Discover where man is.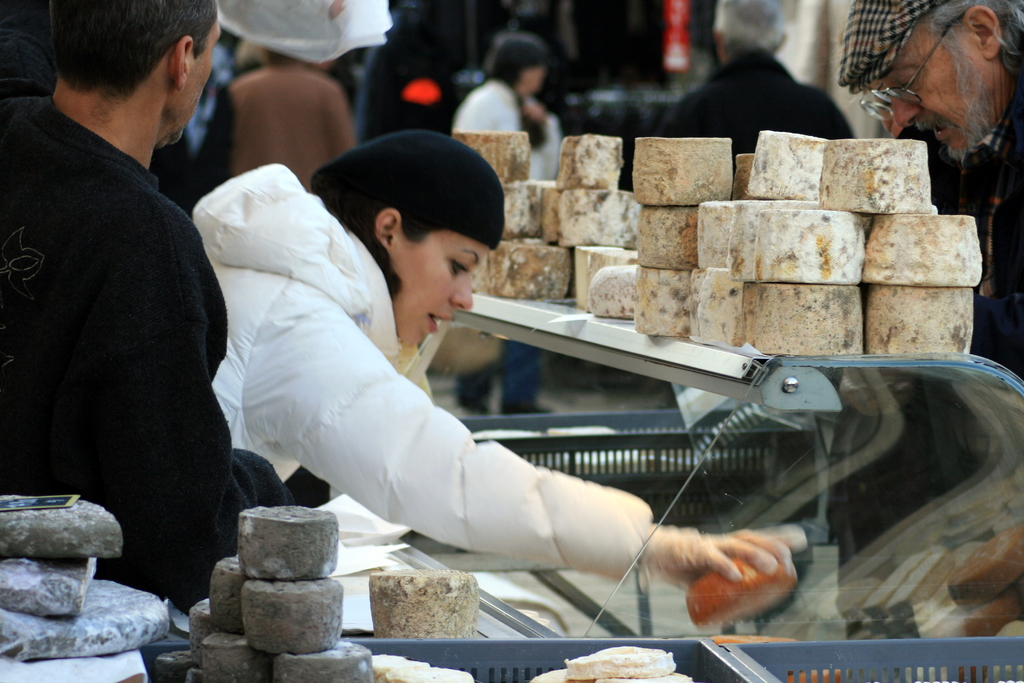
Discovered at locate(152, 41, 248, 225).
